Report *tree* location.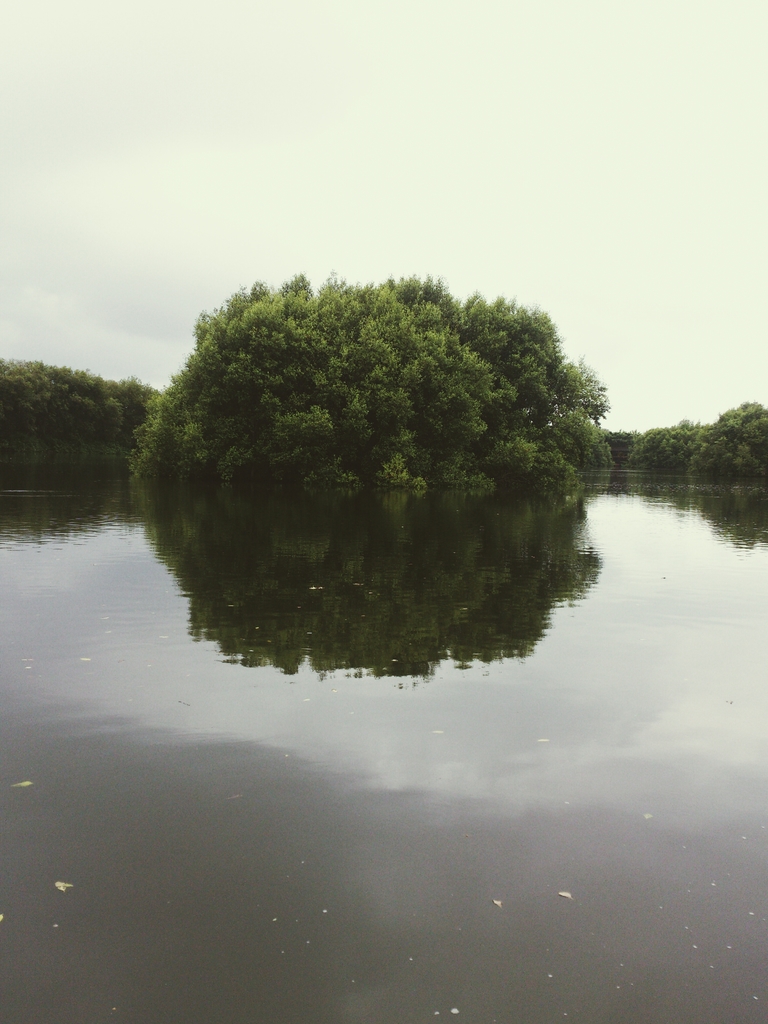
Report: Rect(126, 260, 629, 504).
